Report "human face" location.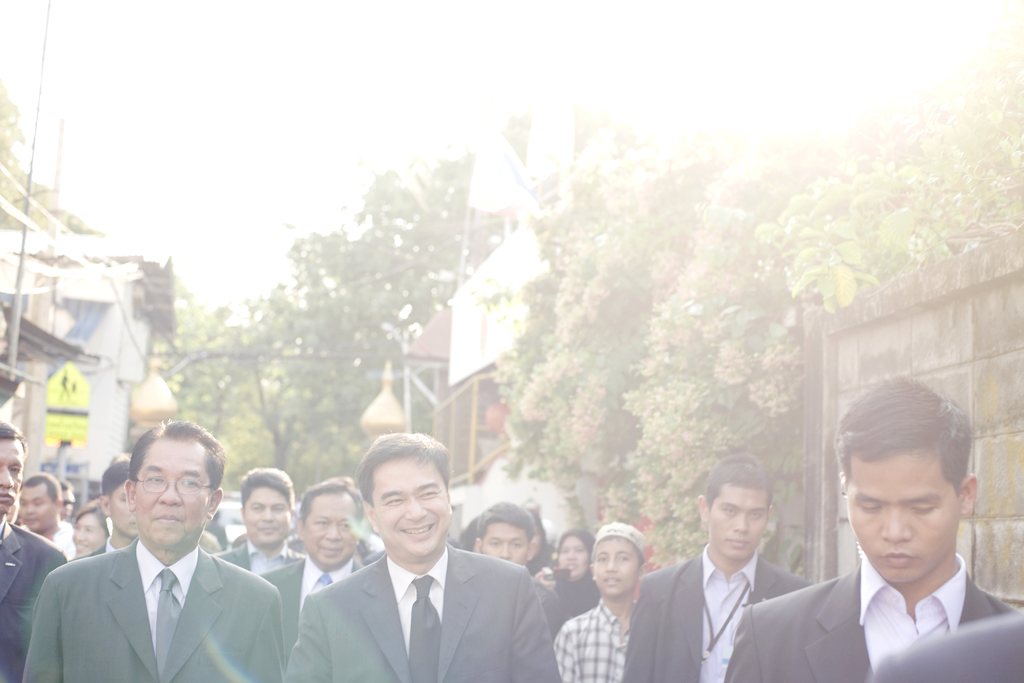
Report: <region>848, 447, 962, 582</region>.
